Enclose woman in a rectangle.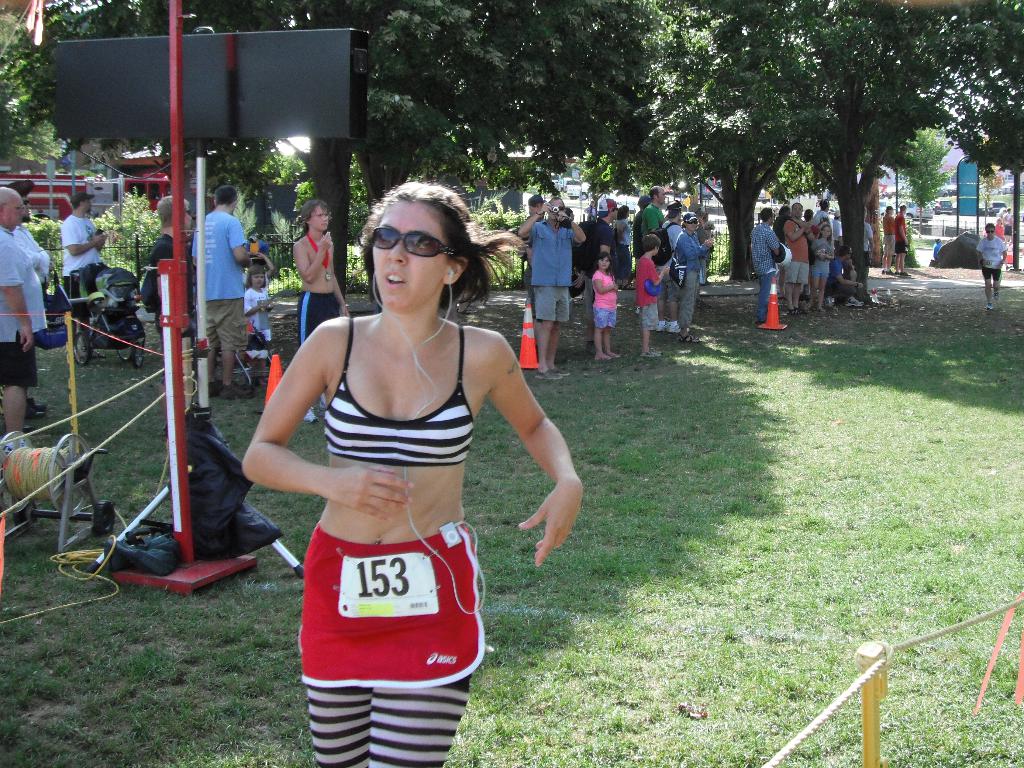
BBox(611, 204, 632, 287).
